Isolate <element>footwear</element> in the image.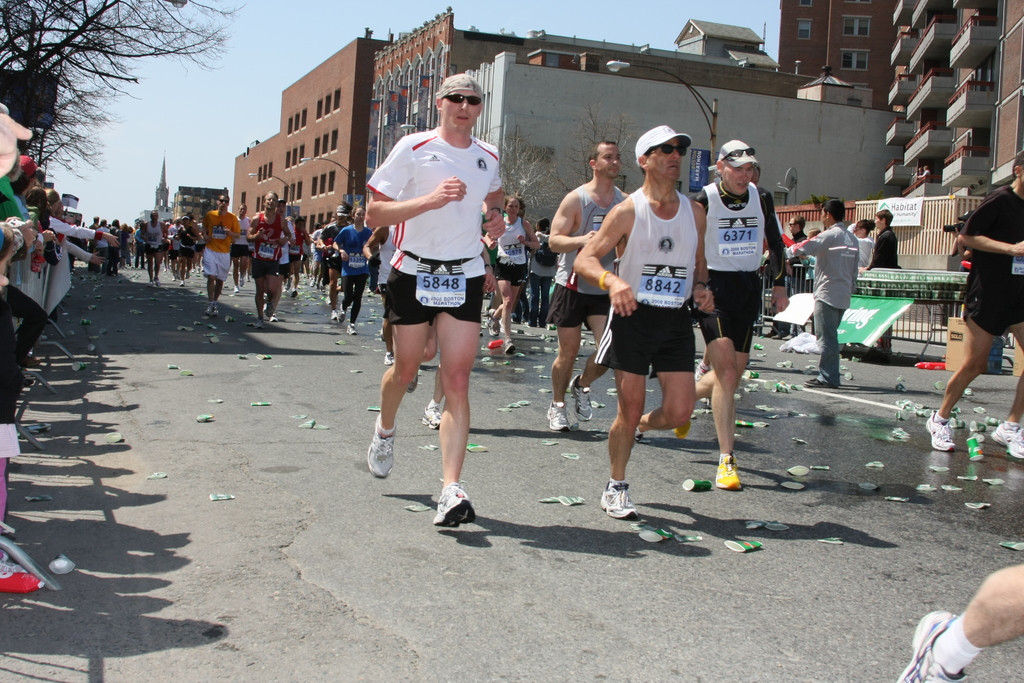
Isolated region: Rect(567, 377, 593, 423).
